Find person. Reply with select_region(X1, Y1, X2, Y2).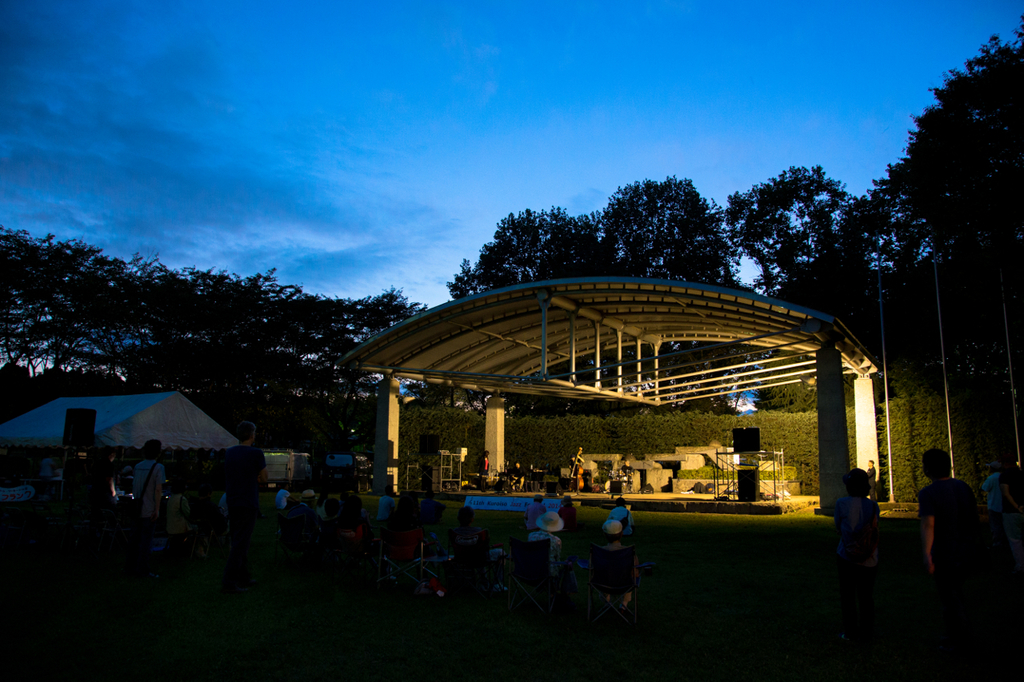
select_region(471, 445, 494, 496).
